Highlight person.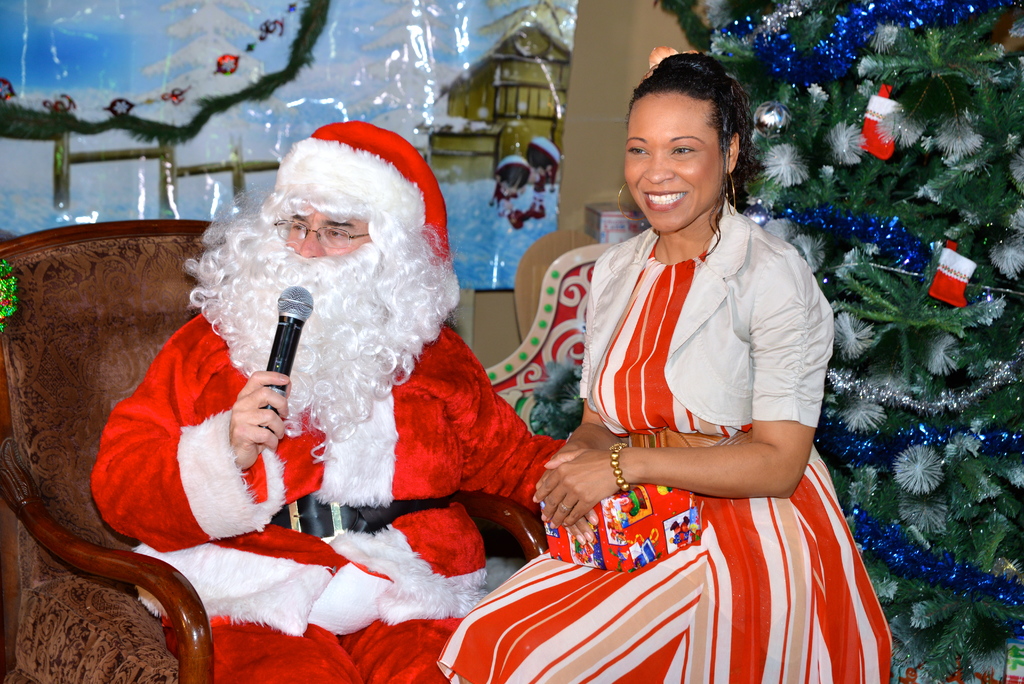
Highlighted region: [90, 117, 600, 683].
